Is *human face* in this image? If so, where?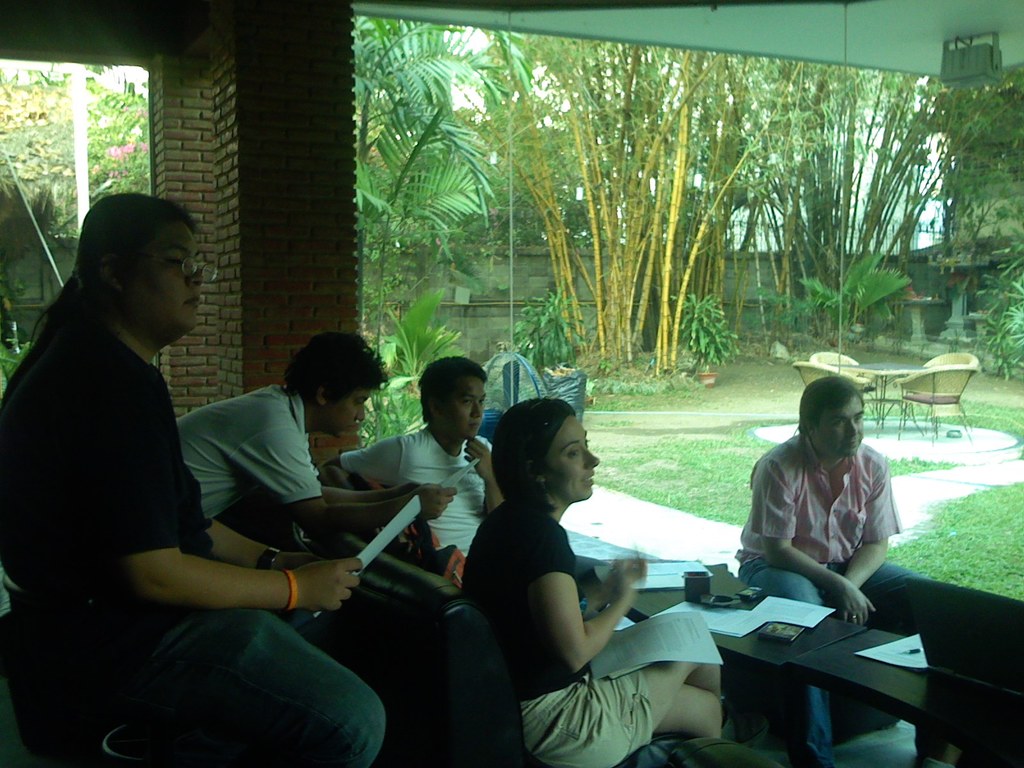
Yes, at (822, 403, 863, 454).
